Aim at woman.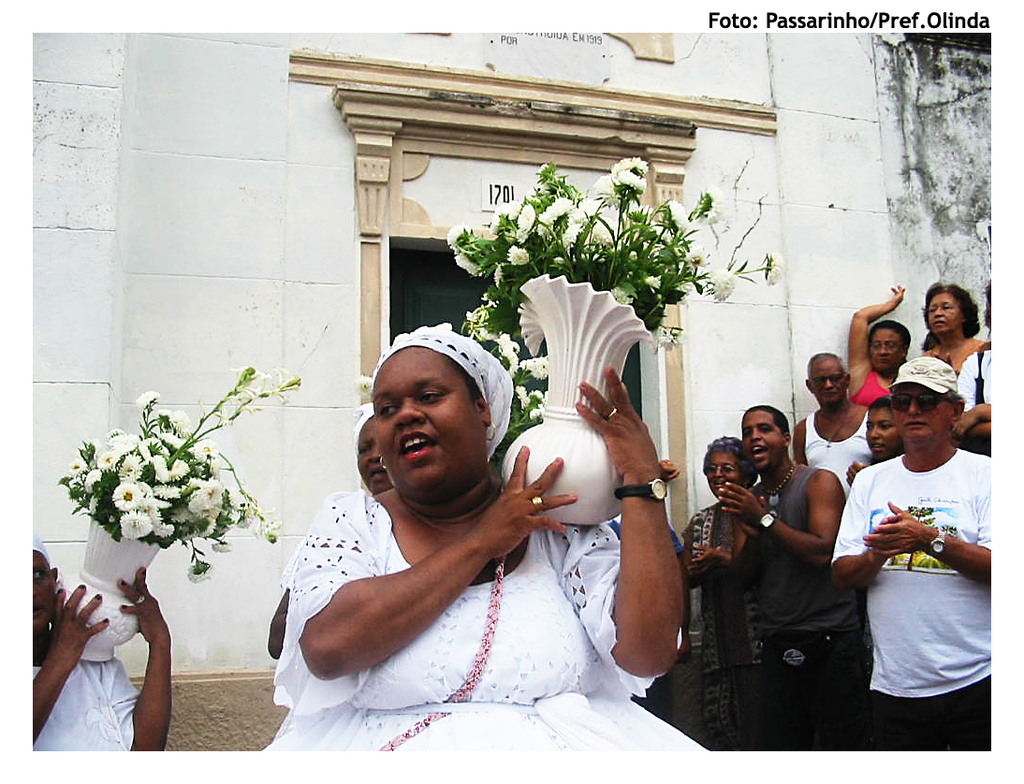
Aimed at <bbox>680, 438, 756, 751</bbox>.
